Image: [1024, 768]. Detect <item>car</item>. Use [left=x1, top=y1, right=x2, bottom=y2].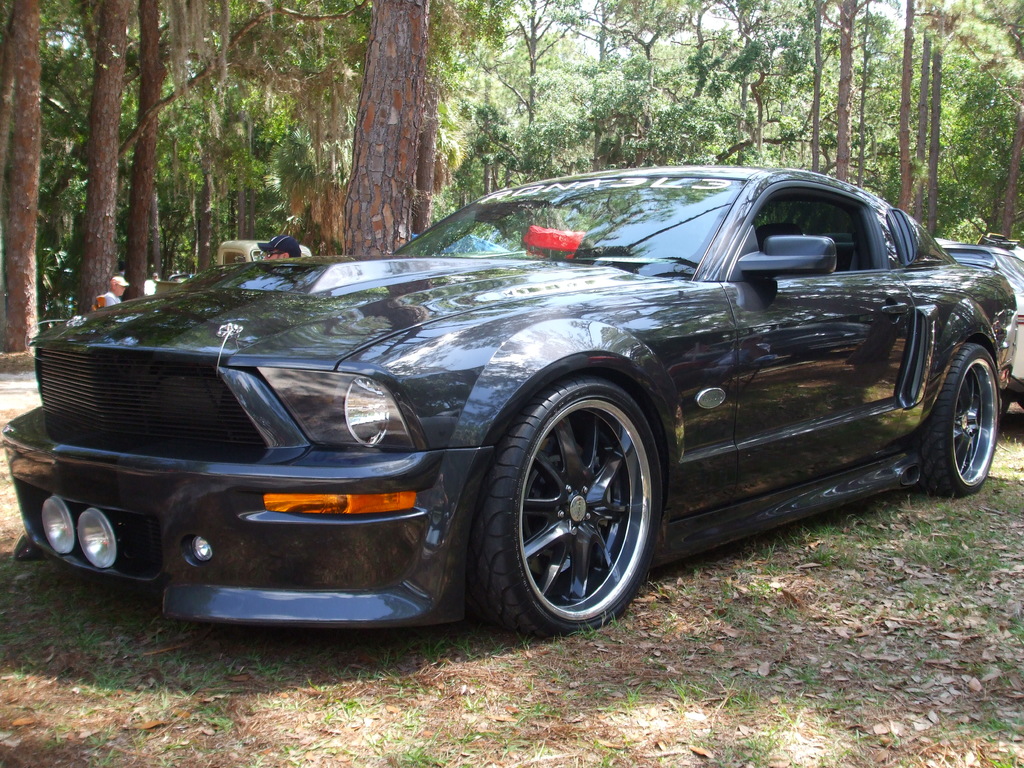
[left=20, top=175, right=1014, bottom=648].
